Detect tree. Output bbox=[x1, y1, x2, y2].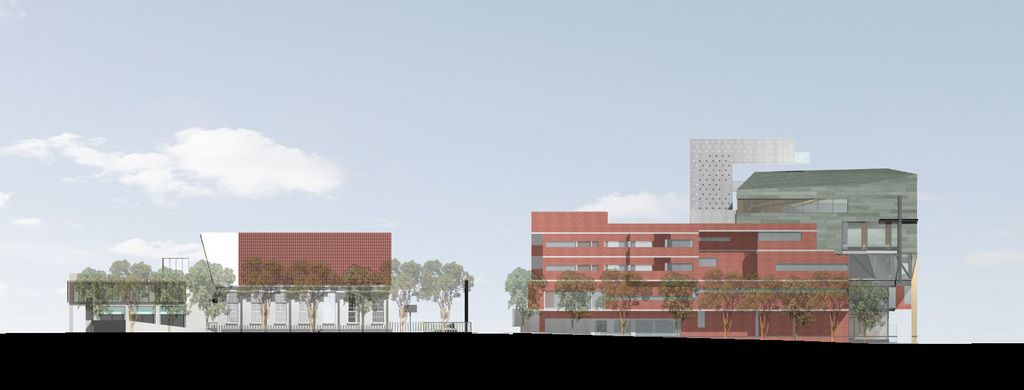
bbox=[237, 256, 288, 335].
